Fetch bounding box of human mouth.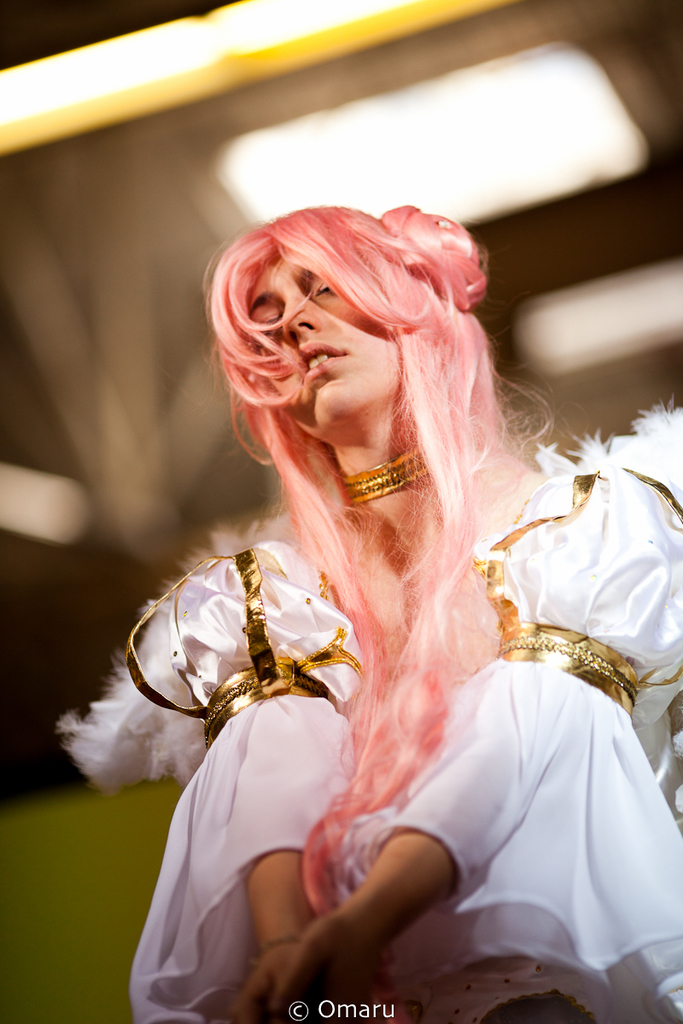
Bbox: 307/342/348/380.
